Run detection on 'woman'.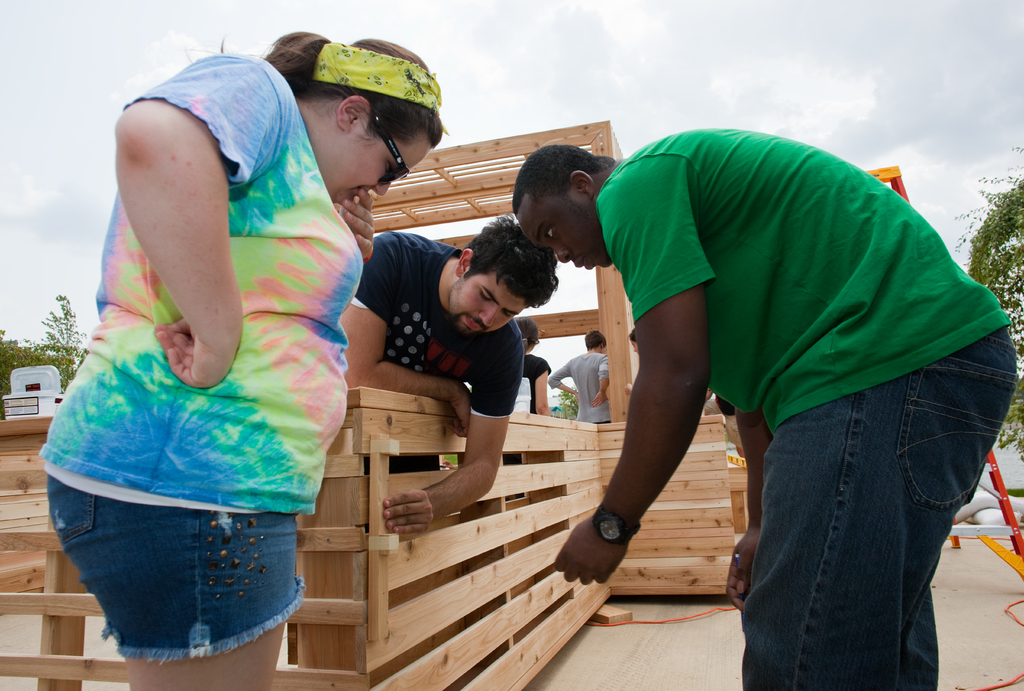
Result: <bbox>508, 309, 552, 507</bbox>.
